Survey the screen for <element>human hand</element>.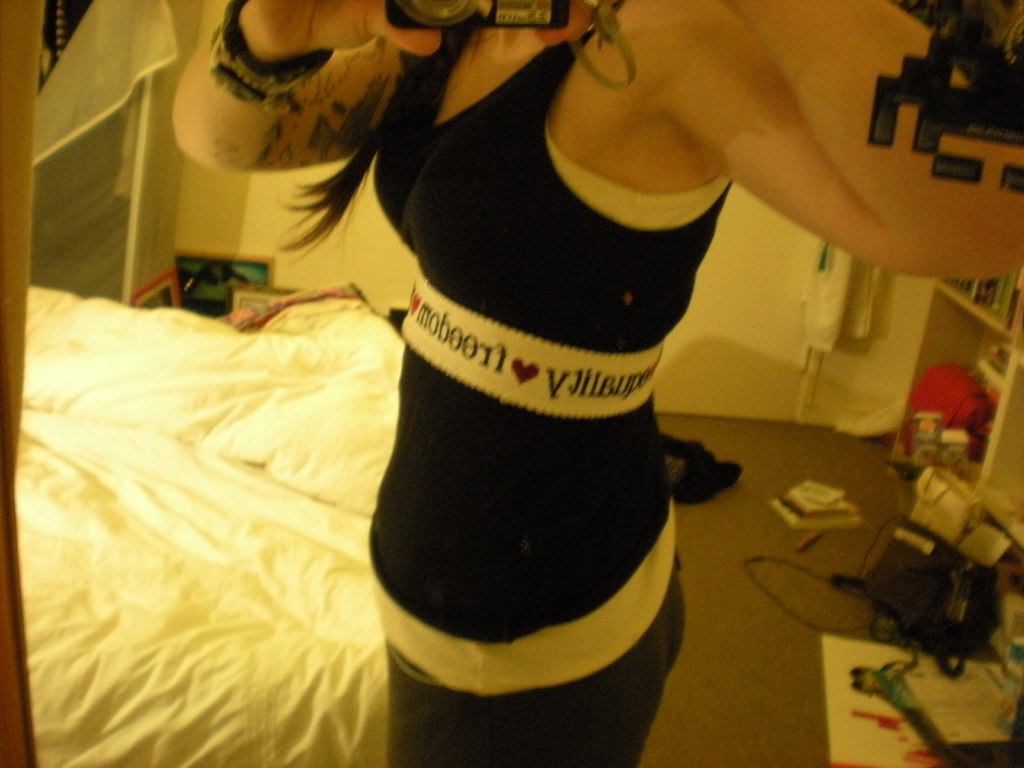
Survey found: 252, 0, 438, 57.
